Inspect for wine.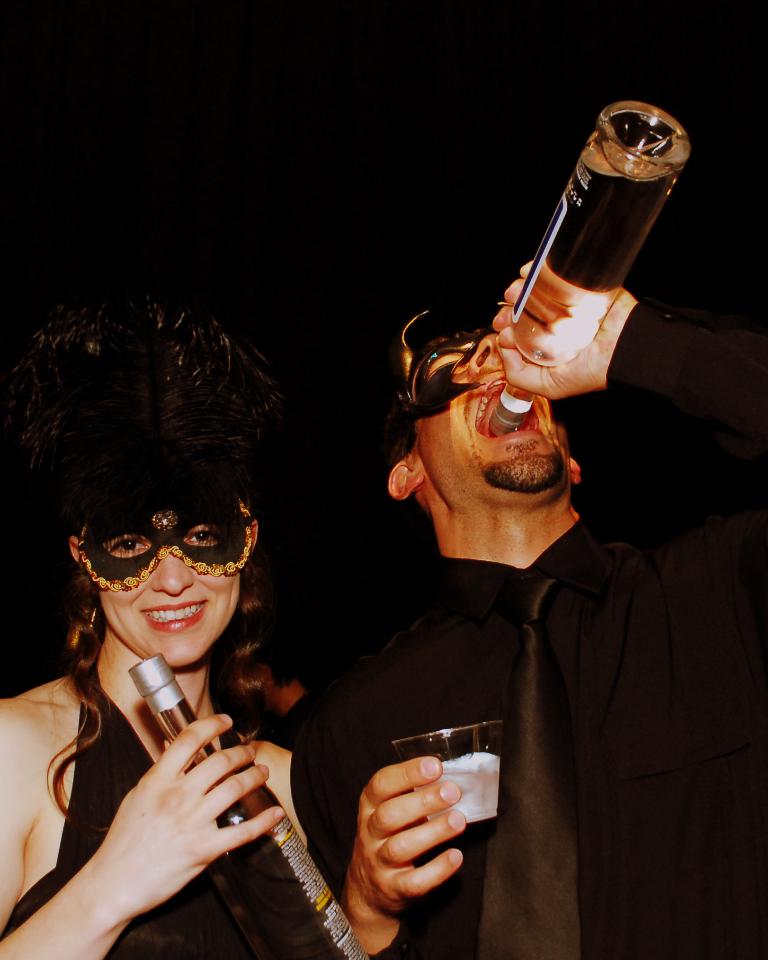
Inspection: left=137, top=656, right=377, bottom=959.
